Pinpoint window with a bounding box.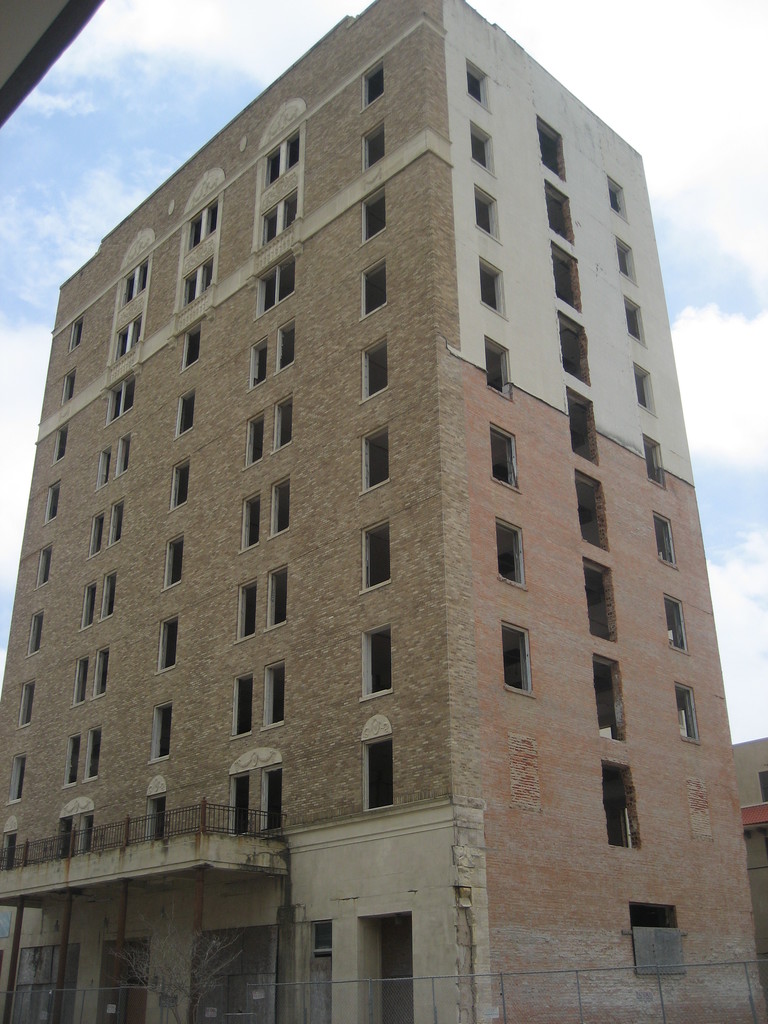
[x1=595, y1=648, x2=623, y2=742].
